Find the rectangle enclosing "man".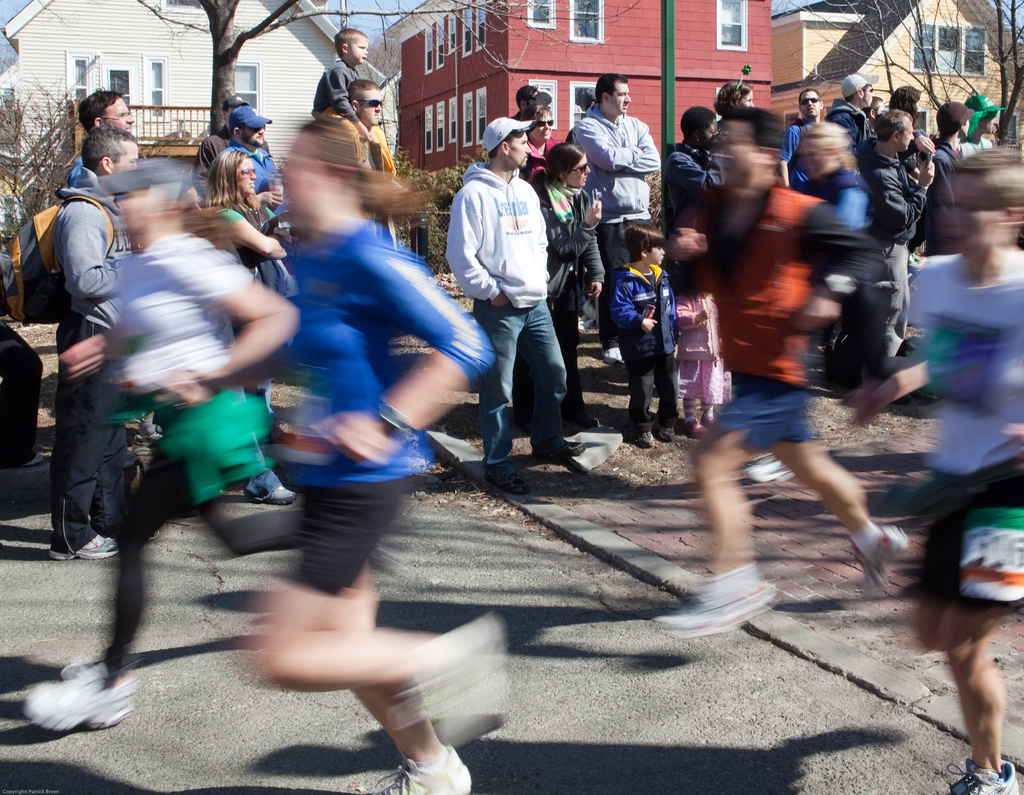
left=448, top=117, right=576, bottom=469.
